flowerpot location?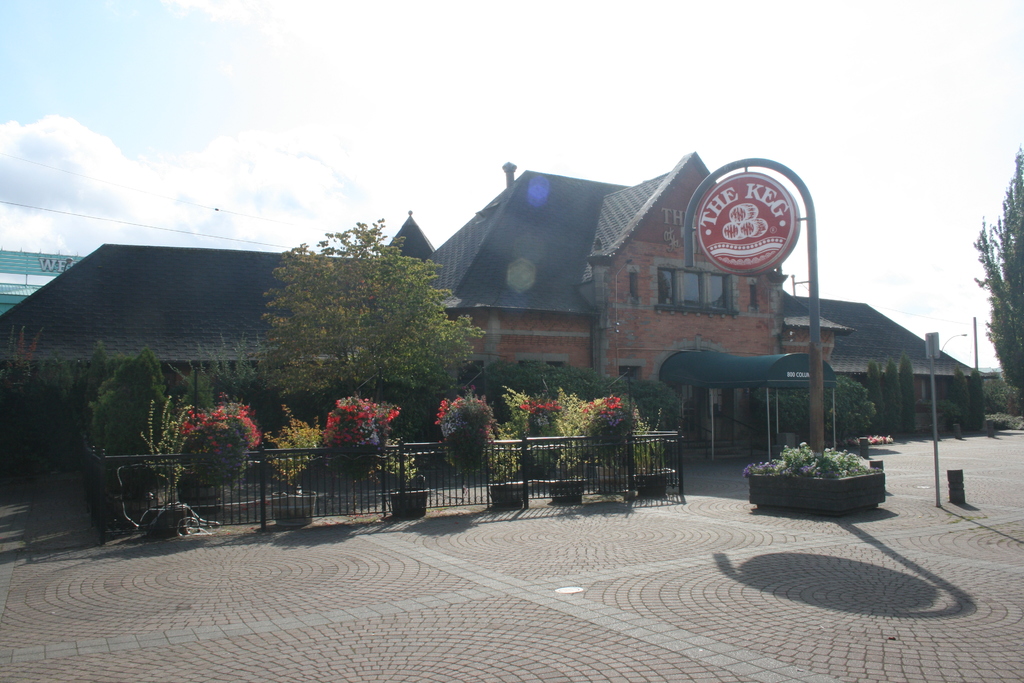
bbox=(138, 504, 185, 541)
